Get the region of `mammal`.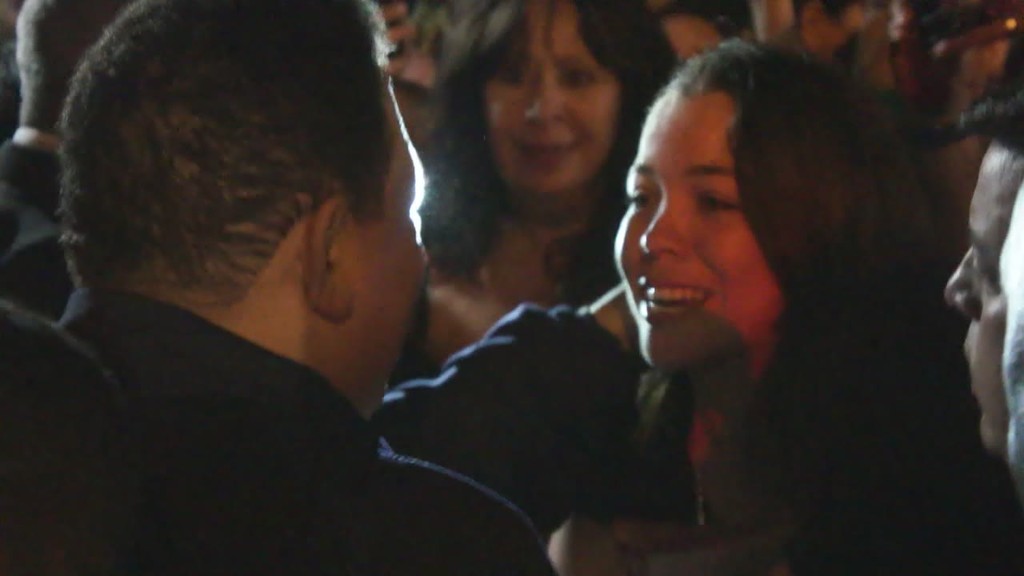
locate(993, 186, 1023, 489).
